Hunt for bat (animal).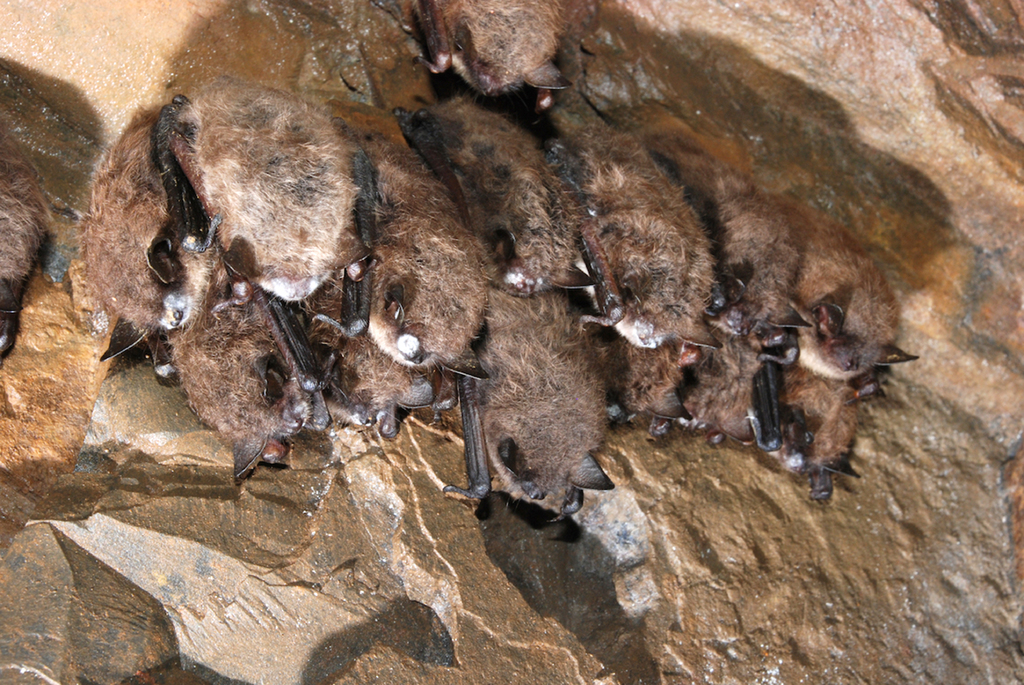
Hunted down at BBox(0, 175, 50, 358).
